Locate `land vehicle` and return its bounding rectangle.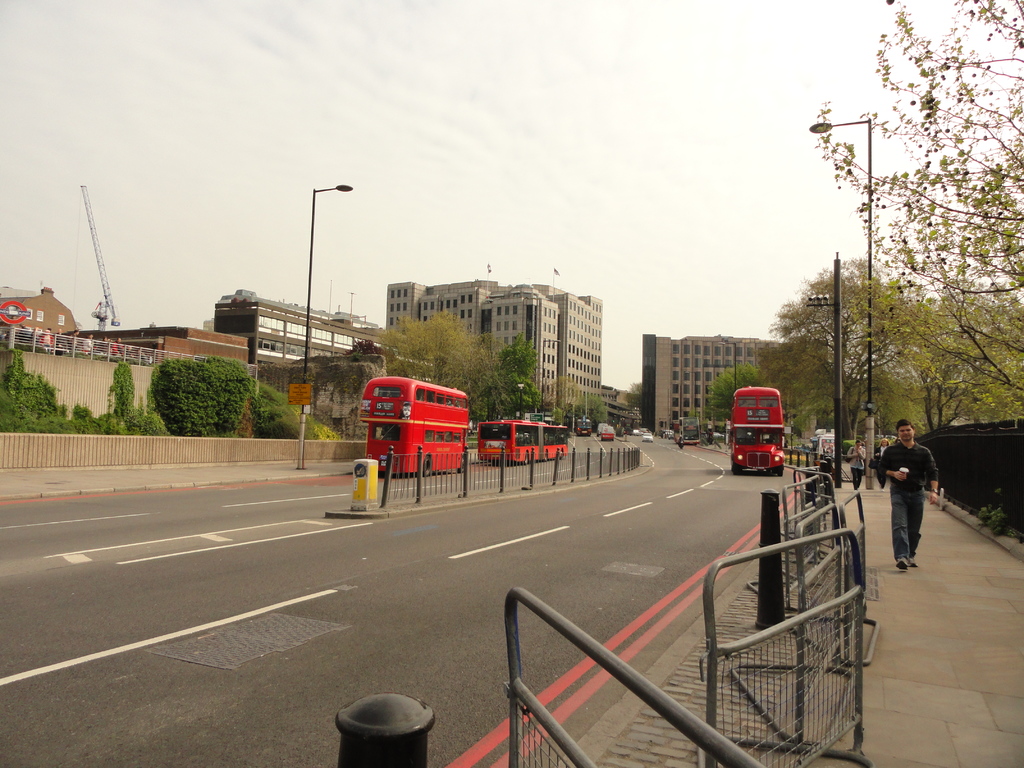
left=678, top=438, right=685, bottom=448.
